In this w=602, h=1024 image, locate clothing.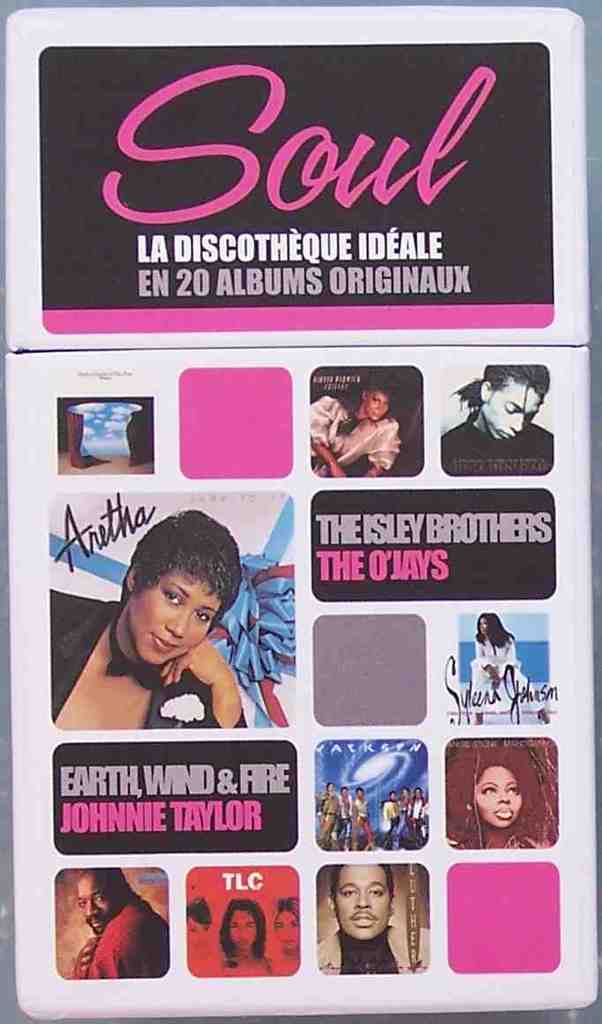
Bounding box: rect(320, 924, 433, 975).
